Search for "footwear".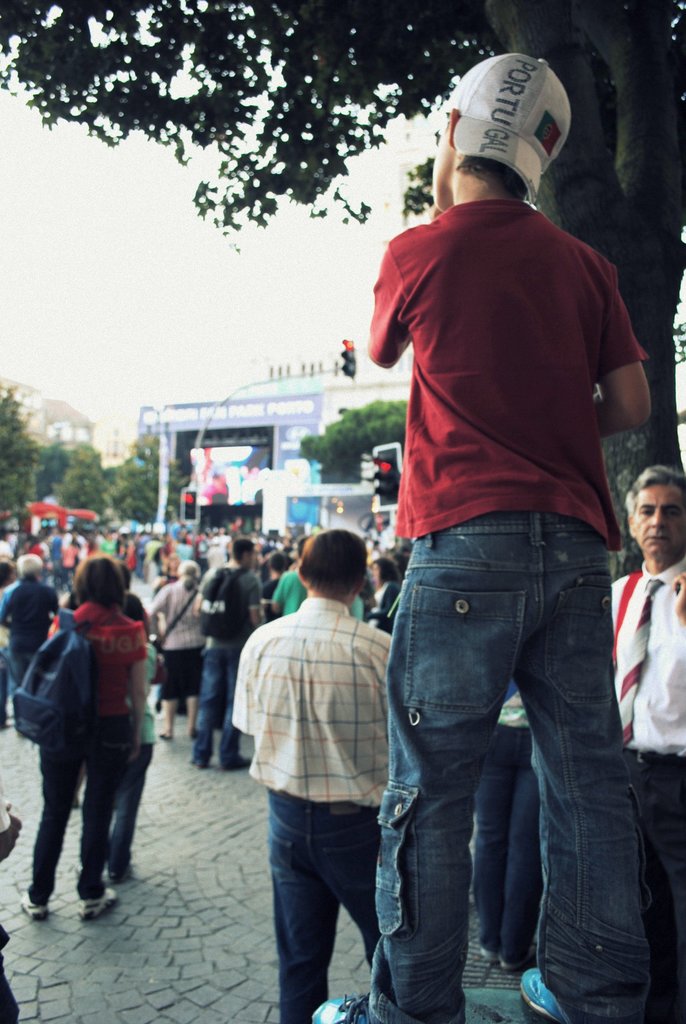
Found at detection(193, 756, 209, 772).
